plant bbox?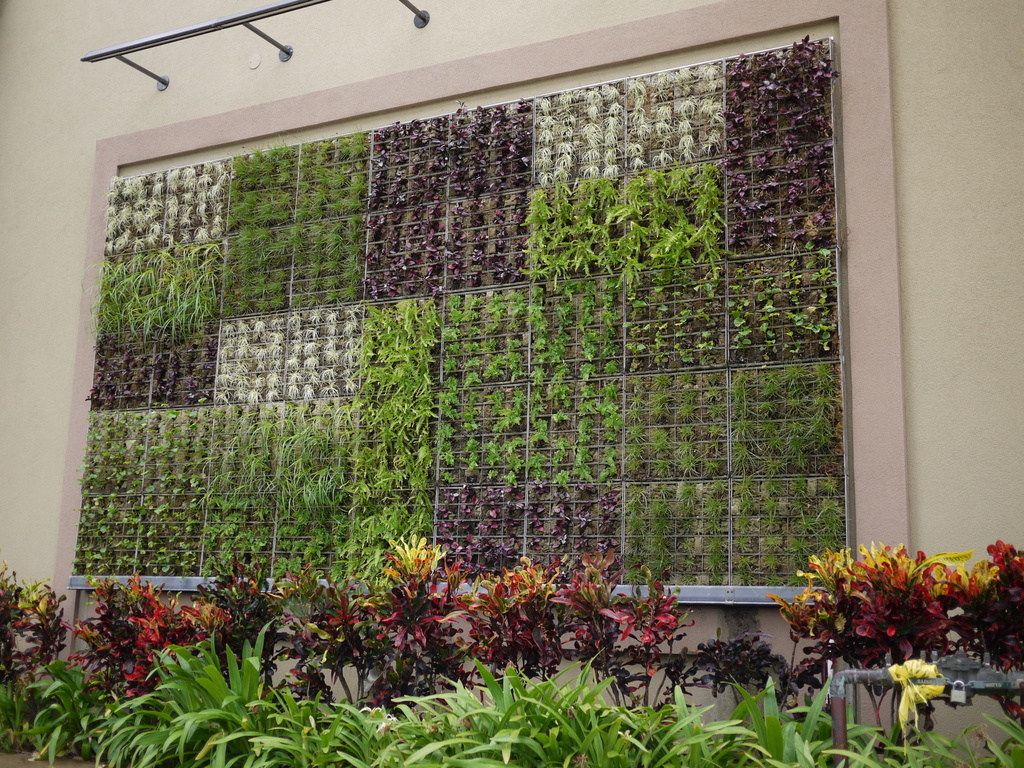
l=213, t=691, r=365, b=767
